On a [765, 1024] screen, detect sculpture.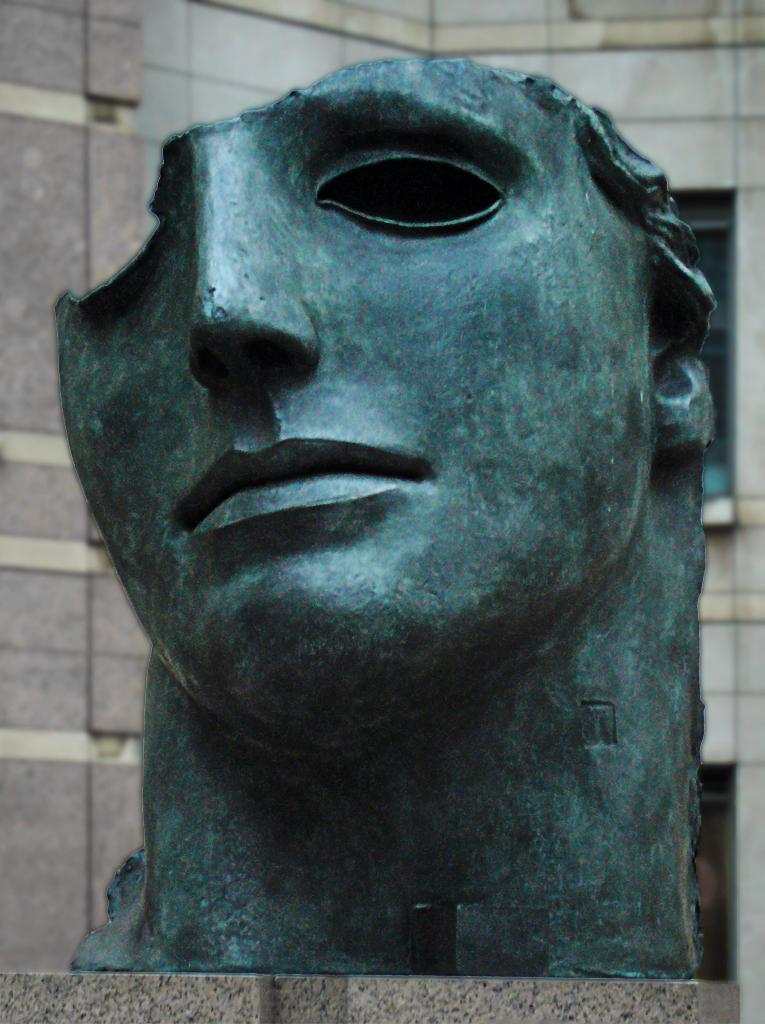
BBox(45, 0, 751, 1008).
